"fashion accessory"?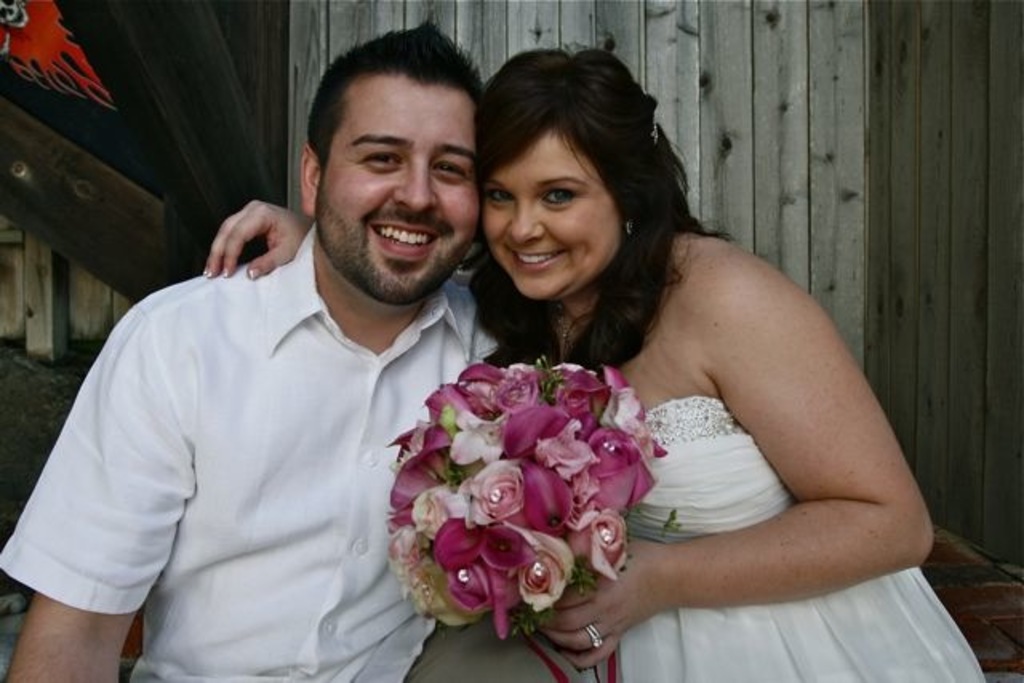
box(557, 312, 573, 353)
